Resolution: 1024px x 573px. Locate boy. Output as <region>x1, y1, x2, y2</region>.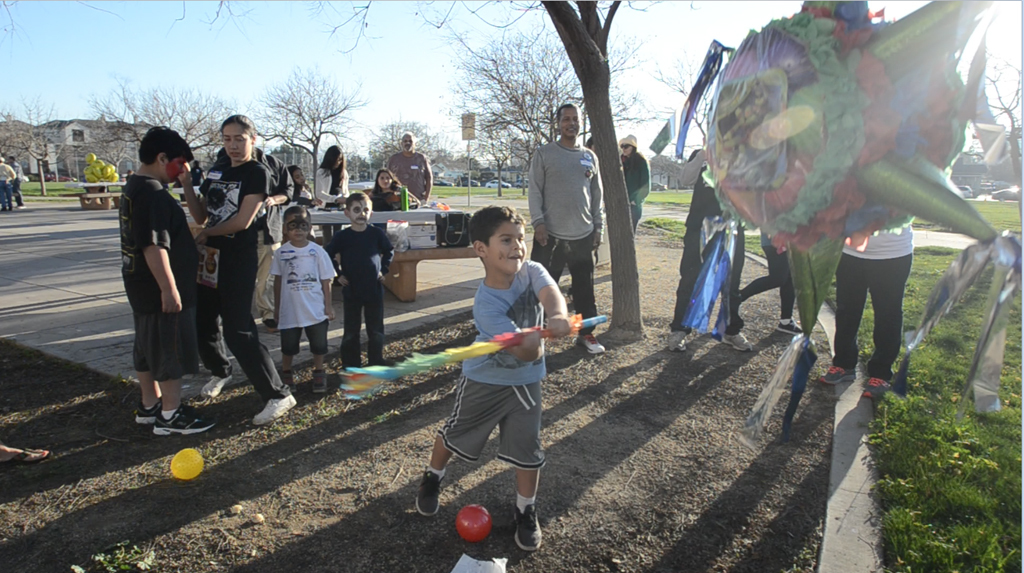
<region>336, 196, 399, 367</region>.
